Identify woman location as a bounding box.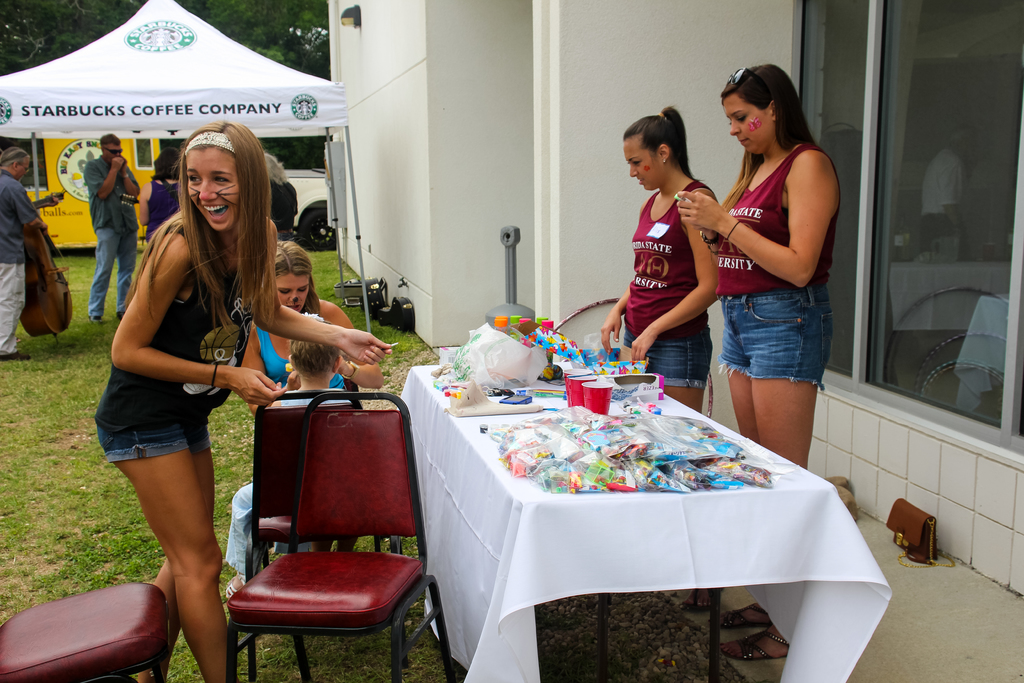
crop(139, 140, 185, 249).
